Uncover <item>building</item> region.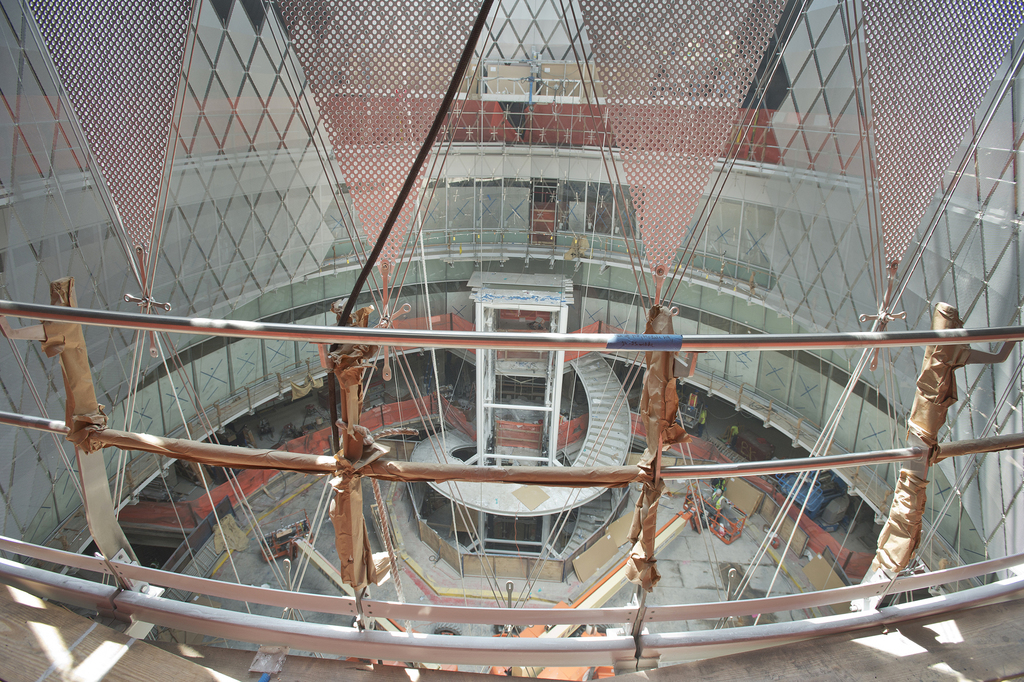
Uncovered: pyautogui.locateOnScreen(0, 0, 1023, 681).
